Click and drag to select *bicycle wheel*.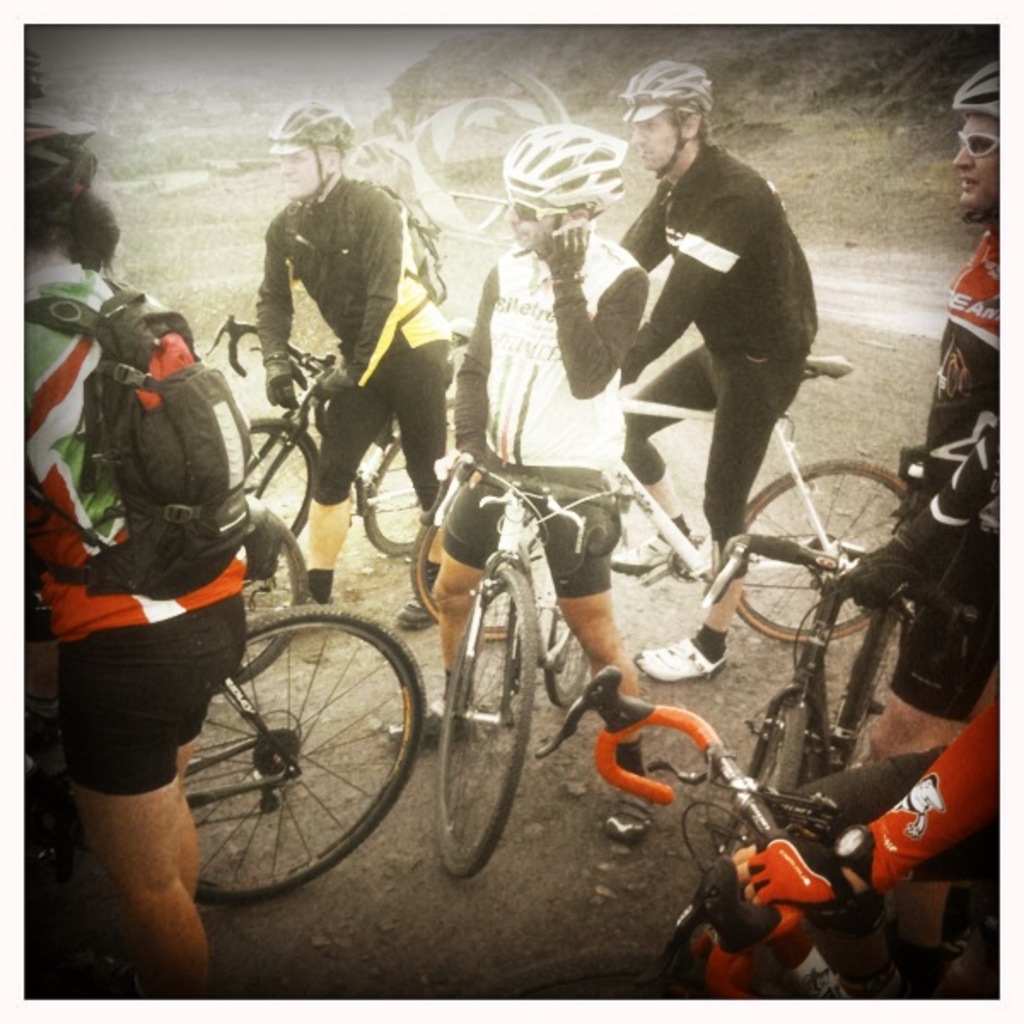
Selection: [730, 698, 811, 862].
